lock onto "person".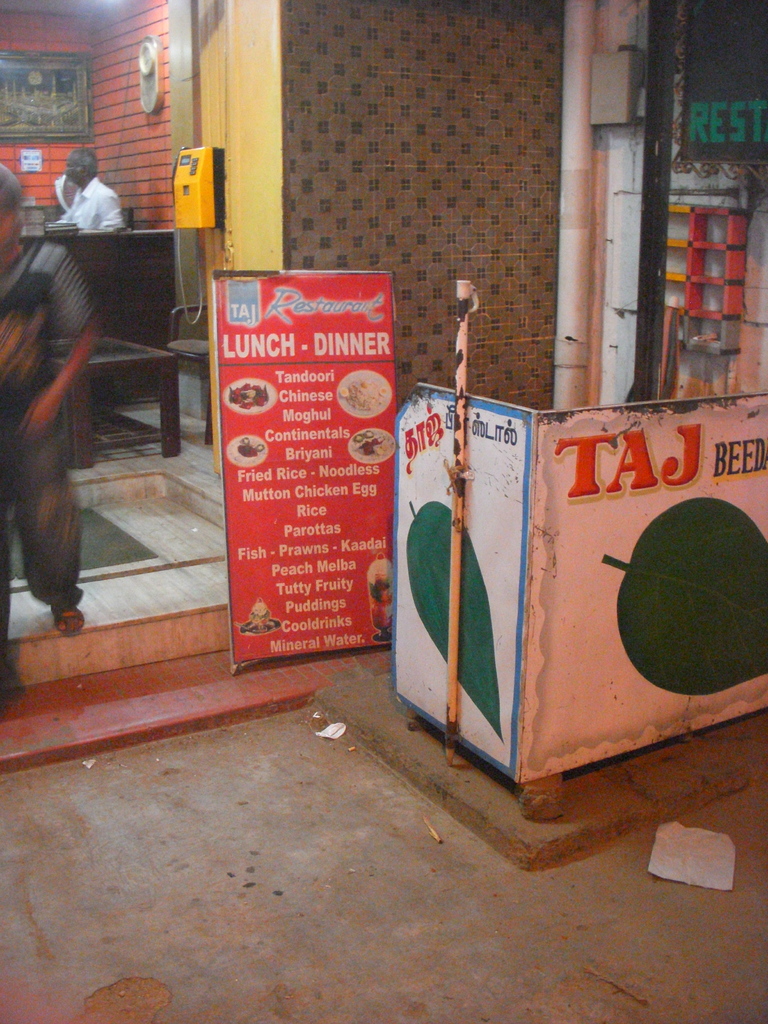
Locked: (left=36, top=140, right=120, bottom=241).
